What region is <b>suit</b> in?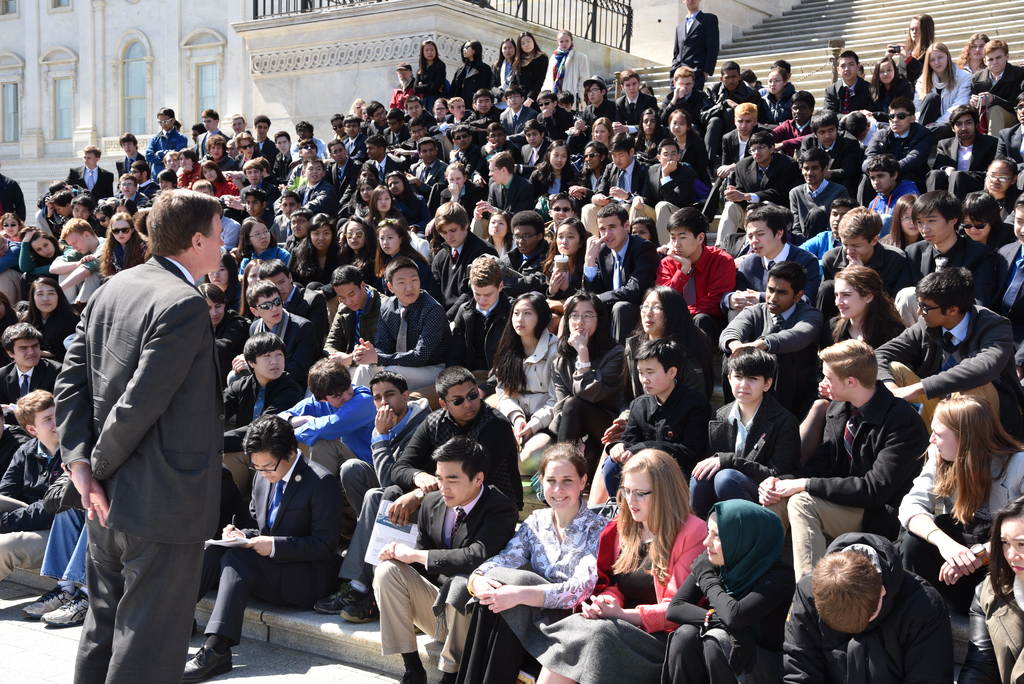
[x1=436, y1=182, x2=480, y2=222].
